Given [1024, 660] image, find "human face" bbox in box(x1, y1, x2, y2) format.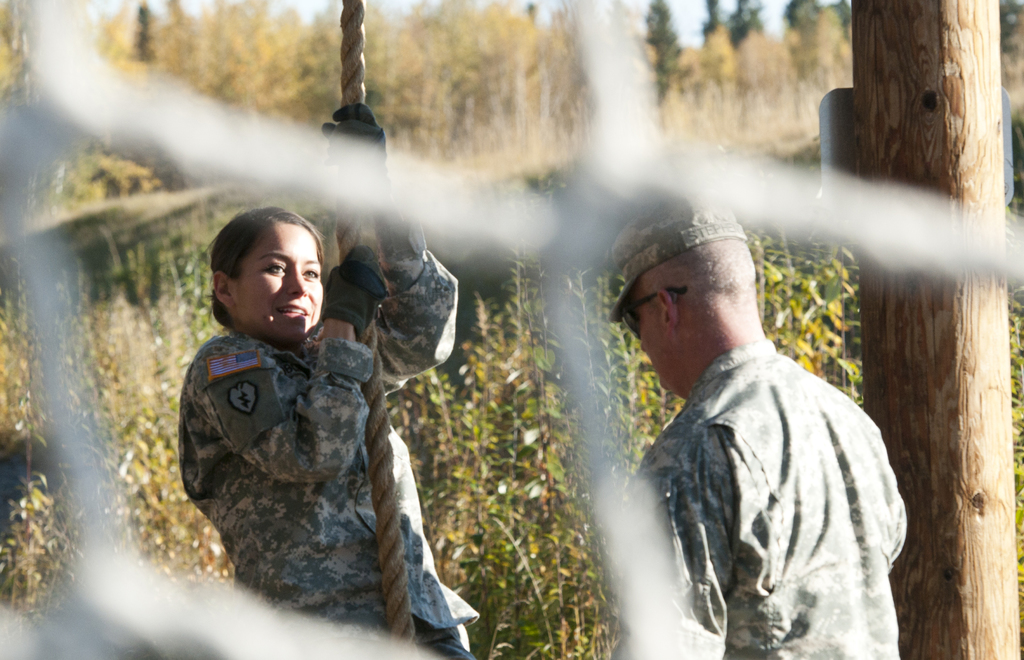
box(228, 221, 326, 343).
